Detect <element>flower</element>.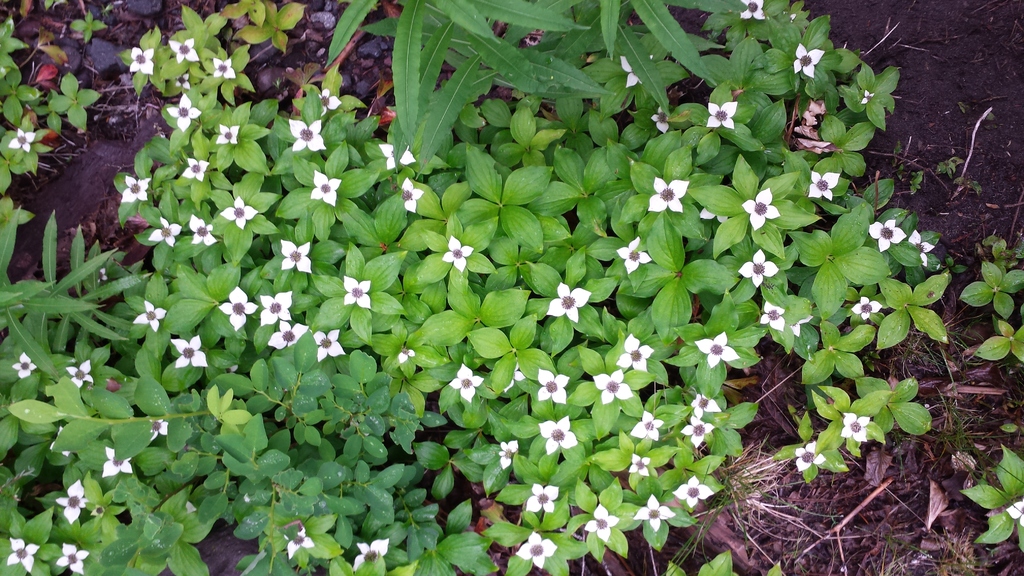
Detected at (x1=586, y1=504, x2=616, y2=543).
